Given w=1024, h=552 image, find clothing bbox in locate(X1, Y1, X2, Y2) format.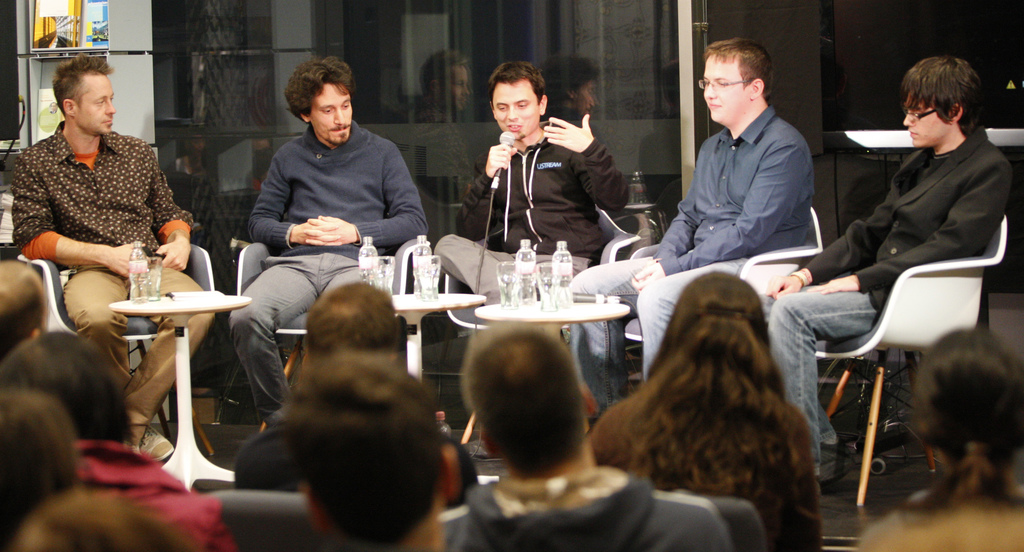
locate(63, 431, 237, 551).
